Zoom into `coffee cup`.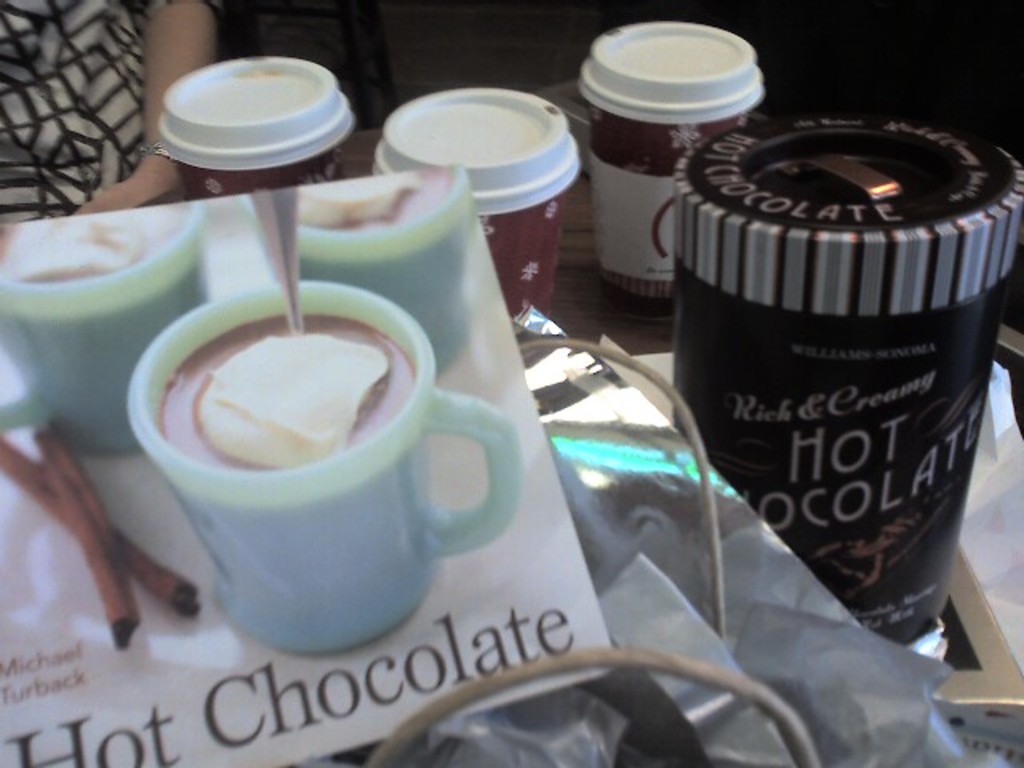
Zoom target: bbox=[126, 272, 526, 651].
